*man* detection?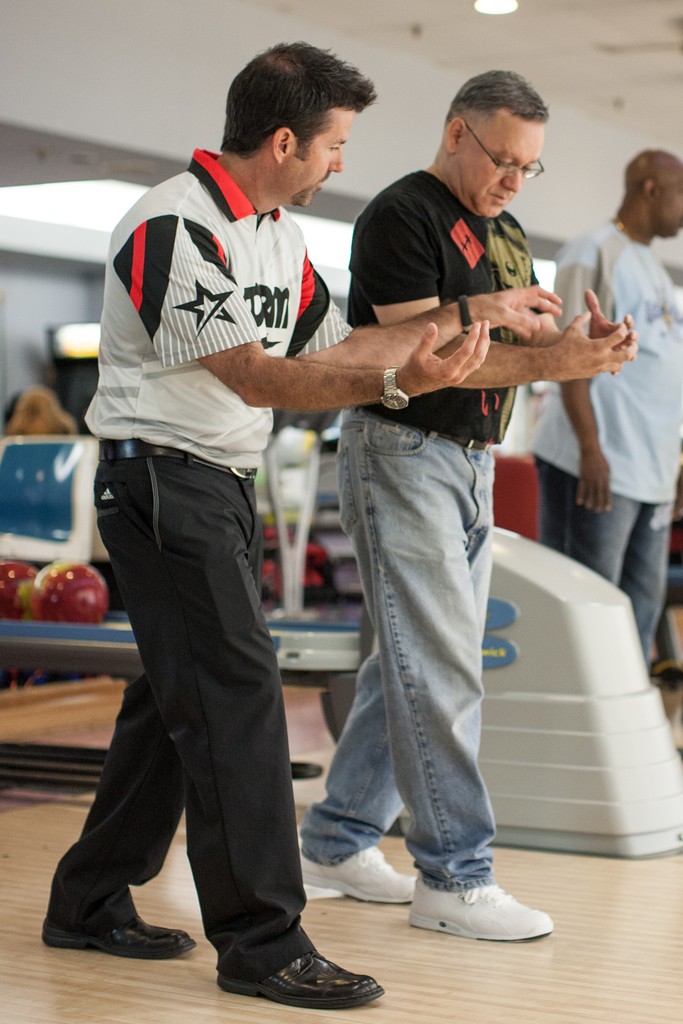
<box>343,56,643,943</box>
